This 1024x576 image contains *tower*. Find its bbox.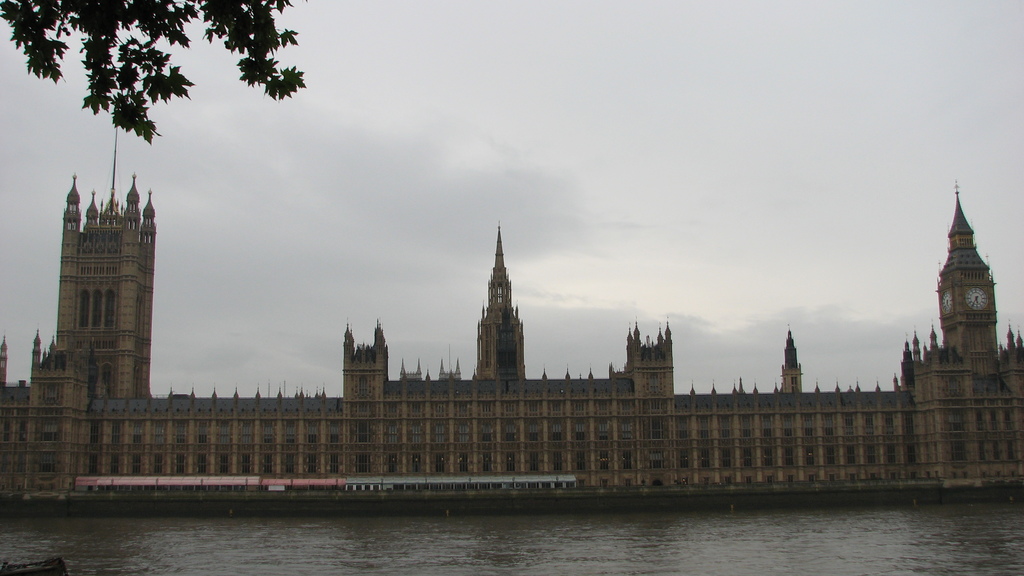
box(331, 316, 388, 401).
